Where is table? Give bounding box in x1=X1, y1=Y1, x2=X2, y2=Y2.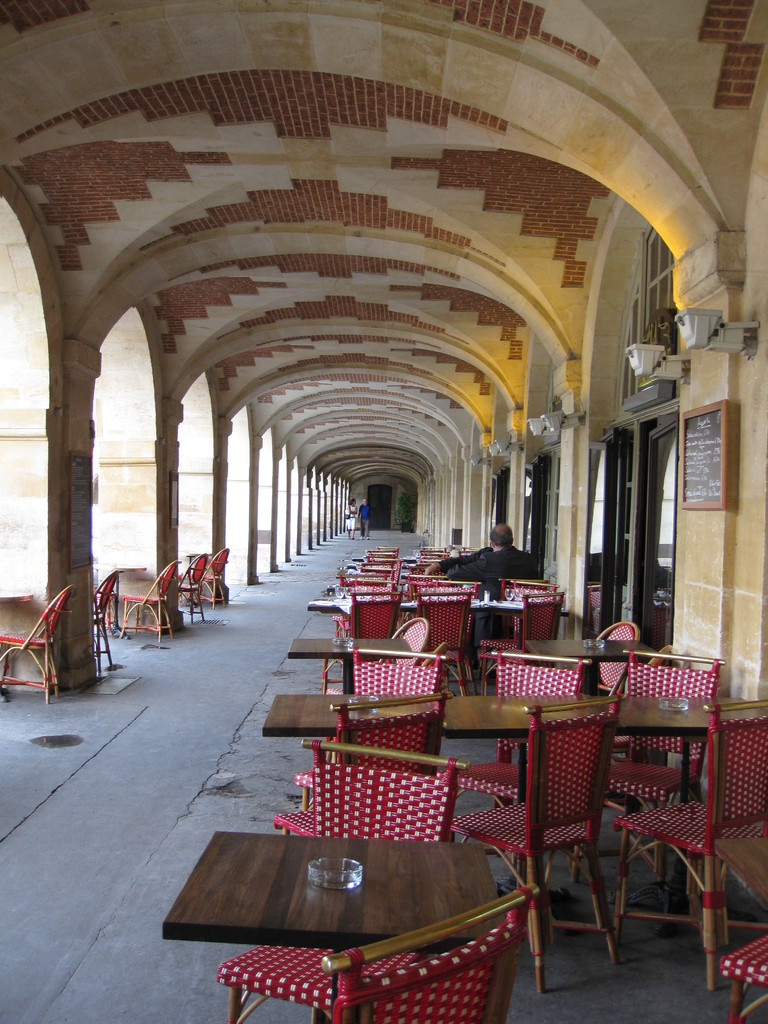
x1=259, y1=688, x2=450, y2=749.
